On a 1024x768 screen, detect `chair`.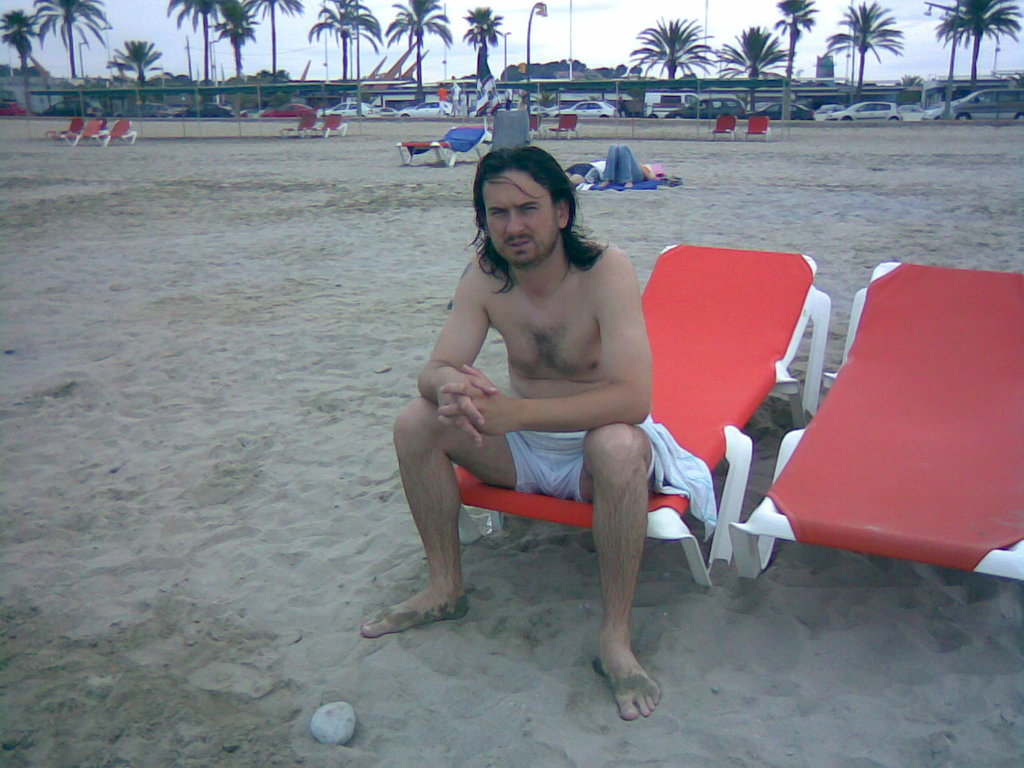
[x1=722, y1=254, x2=1023, y2=582].
